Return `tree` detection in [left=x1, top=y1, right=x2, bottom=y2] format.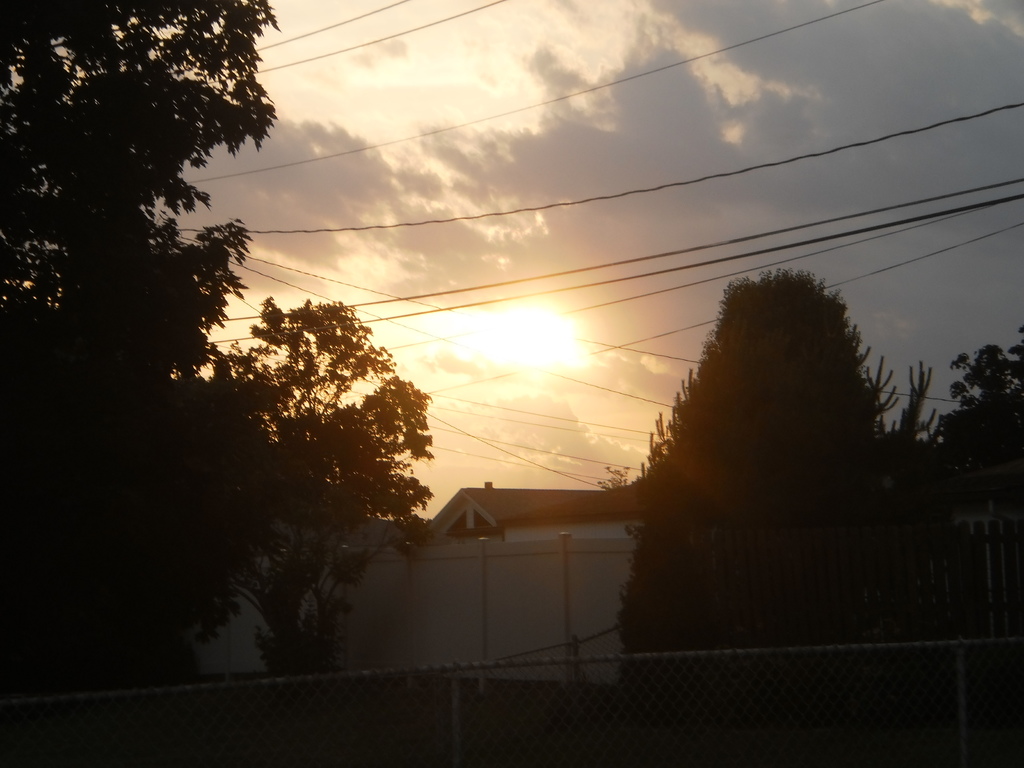
[left=212, top=294, right=426, bottom=685].
